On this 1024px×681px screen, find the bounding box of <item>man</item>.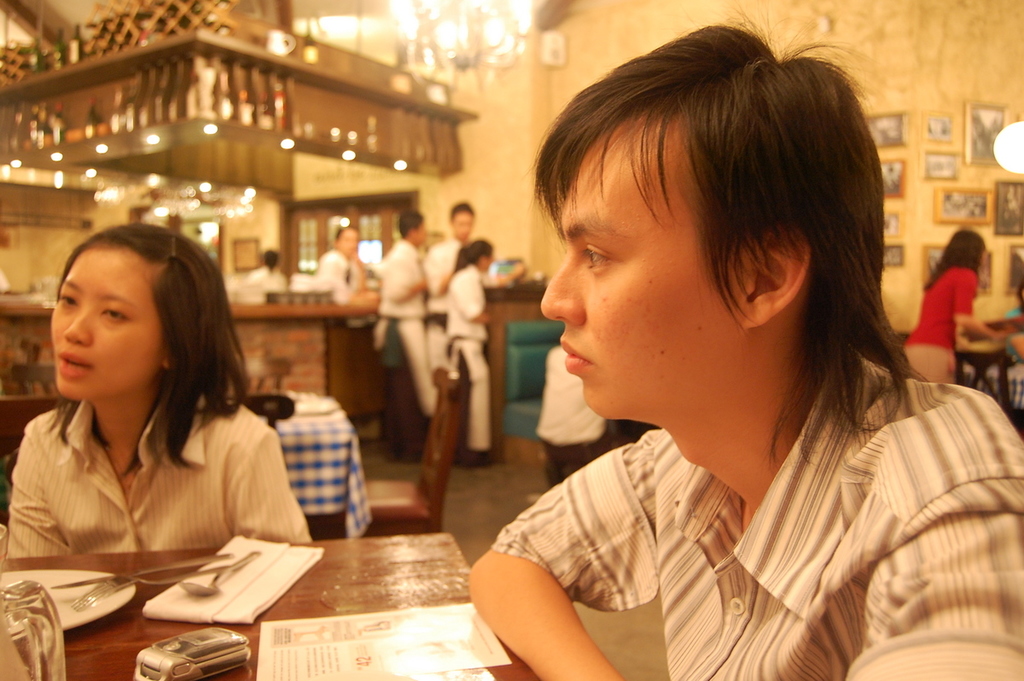
Bounding box: <region>373, 207, 434, 468</region>.
